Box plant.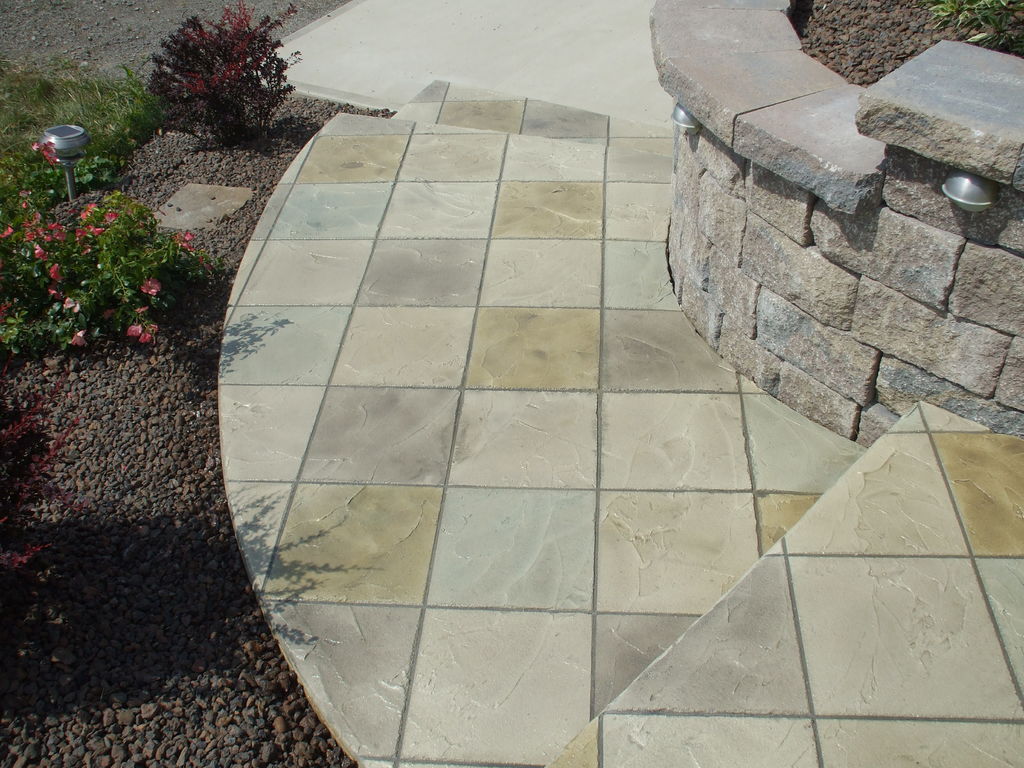
[x1=928, y1=2, x2=1022, y2=48].
